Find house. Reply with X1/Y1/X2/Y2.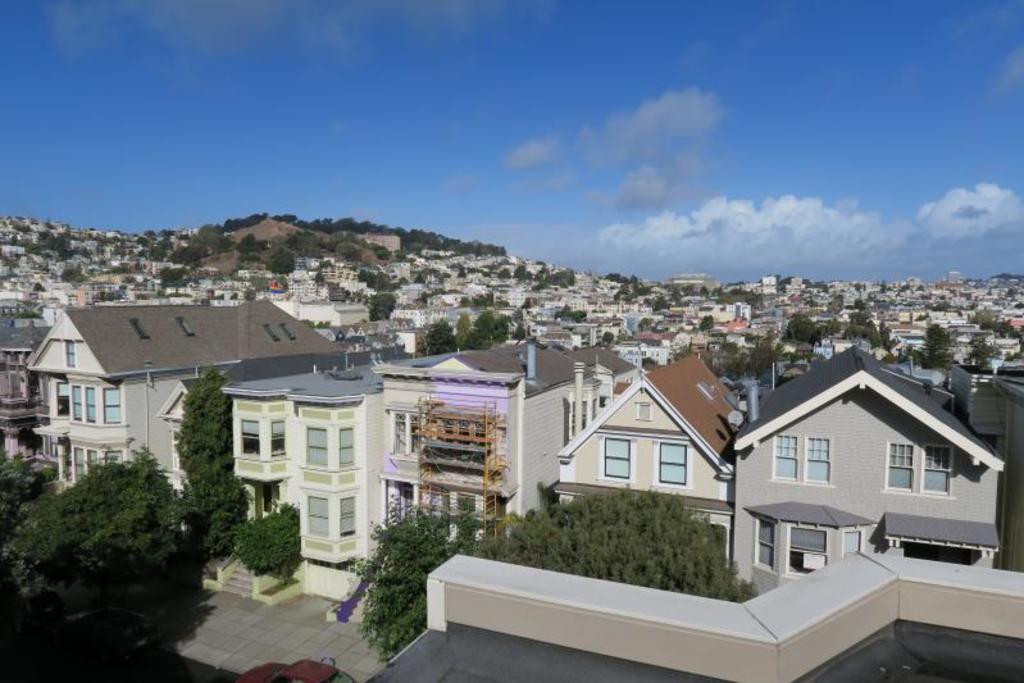
101/267/138/300.
